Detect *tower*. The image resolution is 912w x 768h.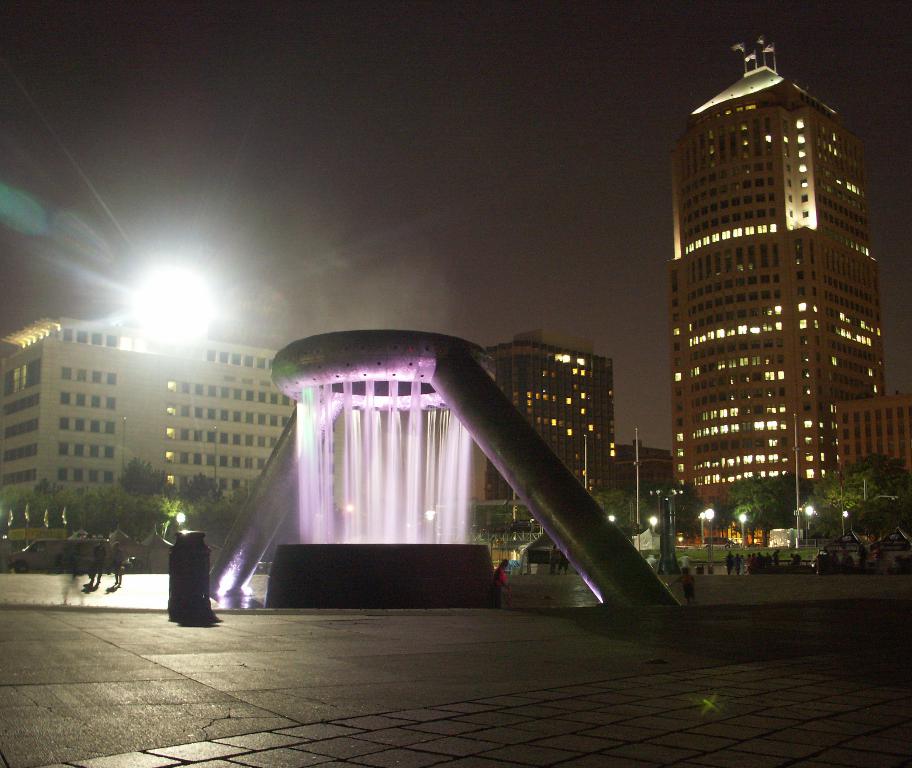
(left=5, top=317, right=303, bottom=559).
